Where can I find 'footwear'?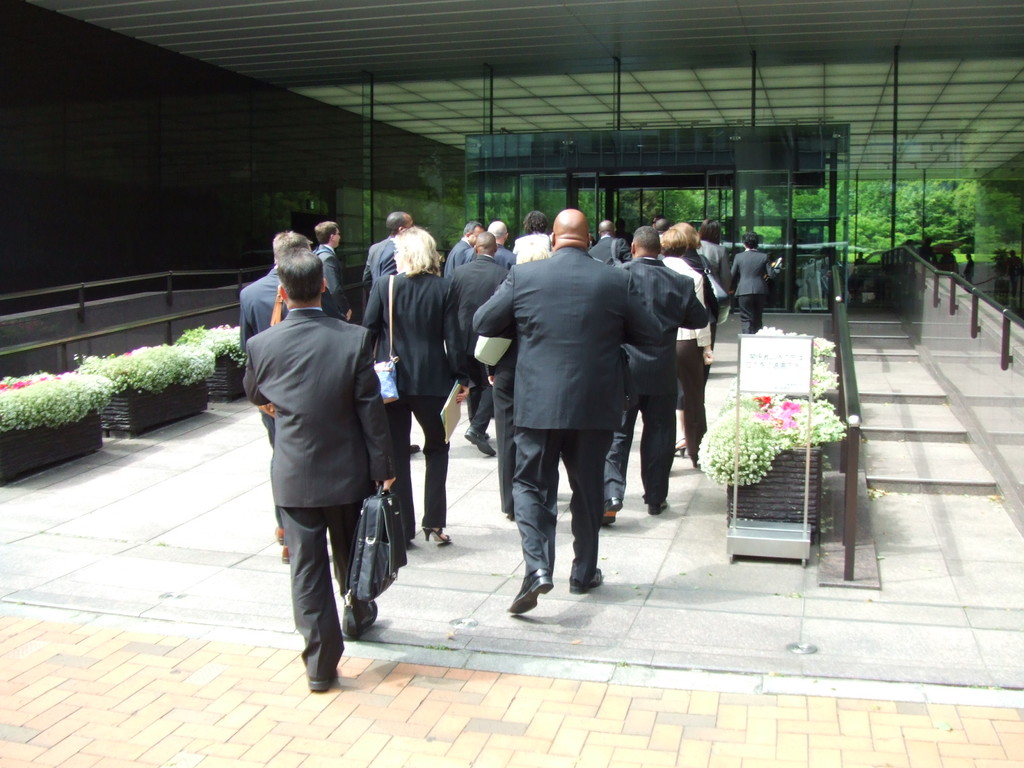
You can find it at [312,680,332,692].
